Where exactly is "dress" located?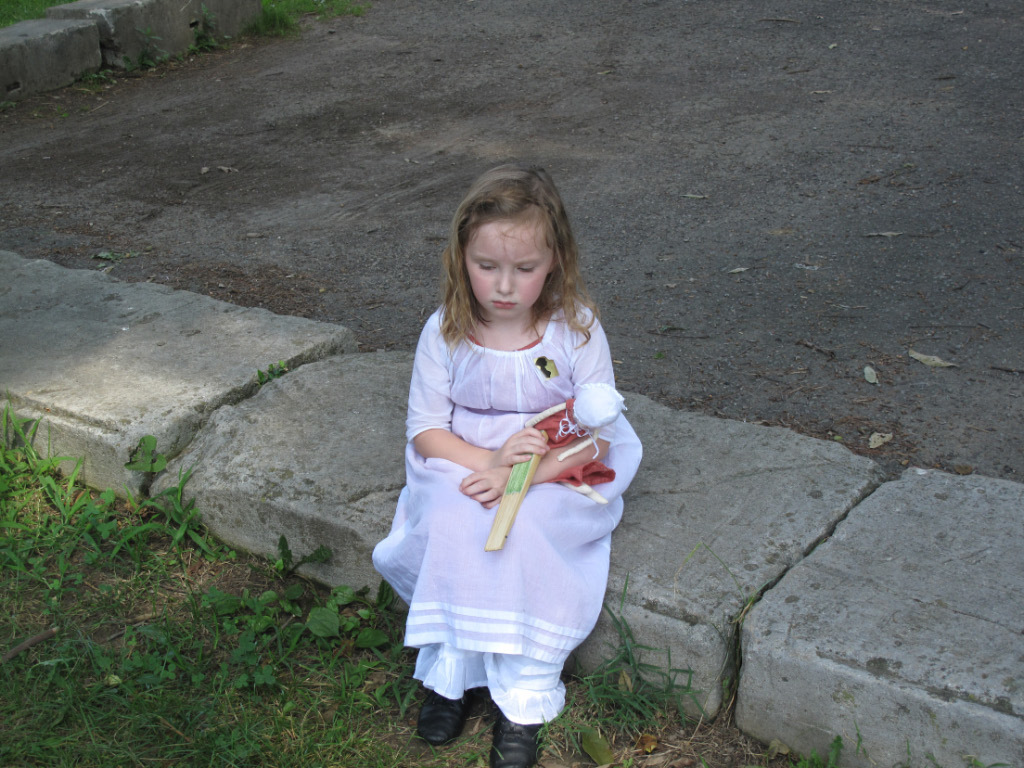
Its bounding box is [left=385, top=336, right=608, bottom=683].
